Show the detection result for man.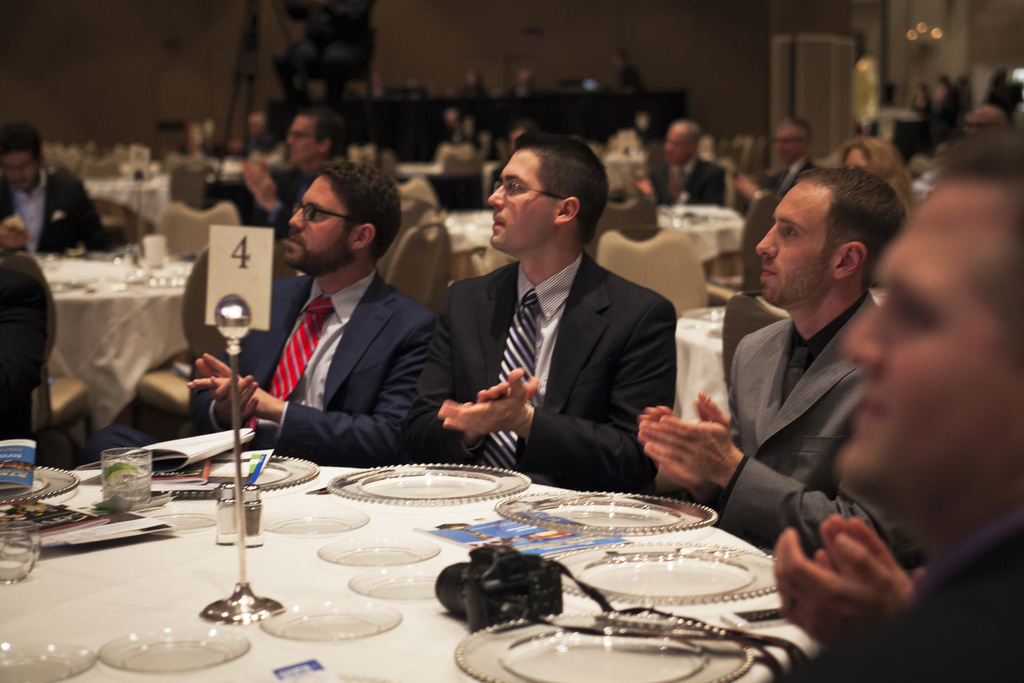
[left=398, top=131, right=690, bottom=499].
